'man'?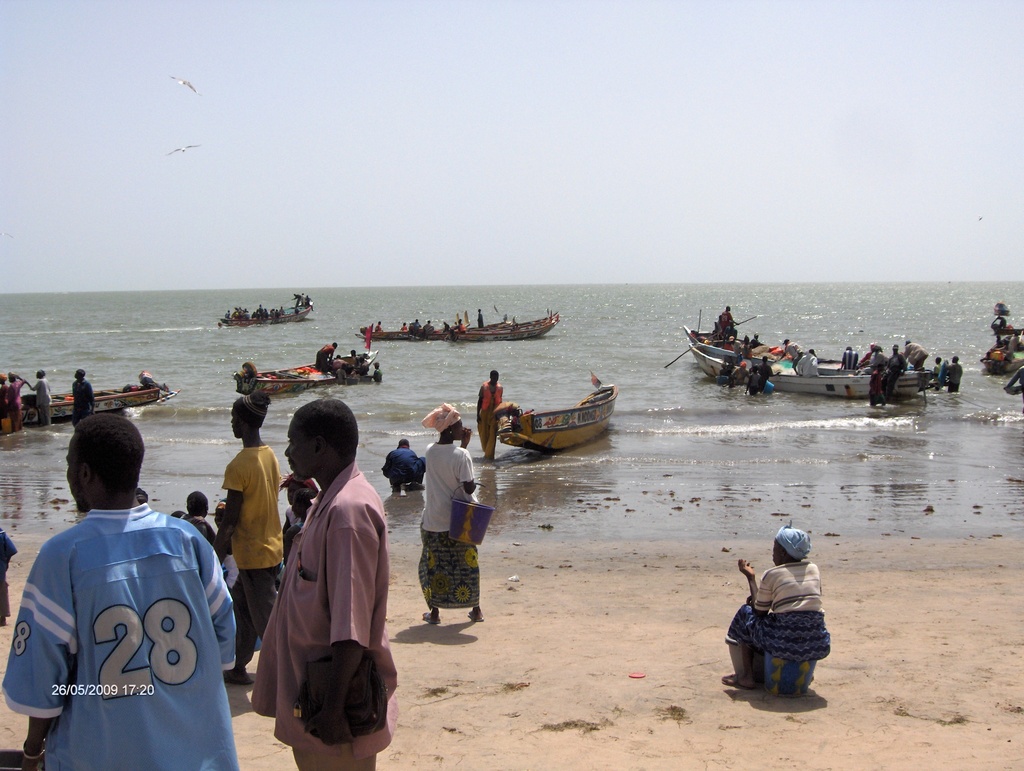
(250,400,401,770)
